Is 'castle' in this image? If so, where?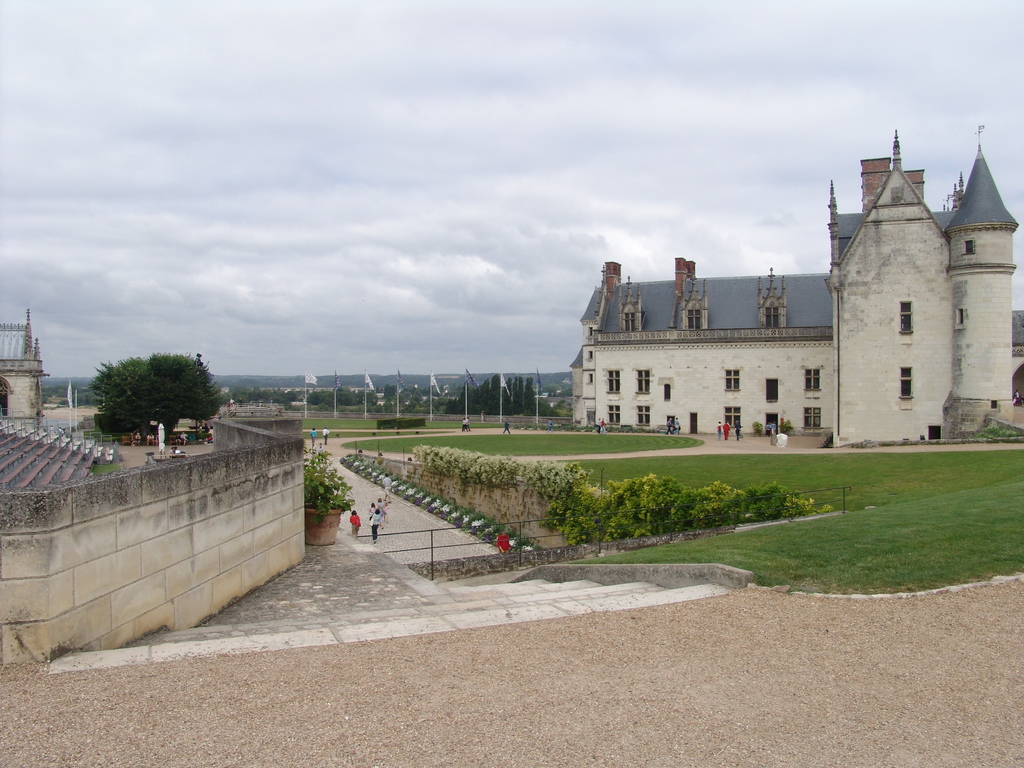
Yes, at crop(572, 122, 1023, 447).
